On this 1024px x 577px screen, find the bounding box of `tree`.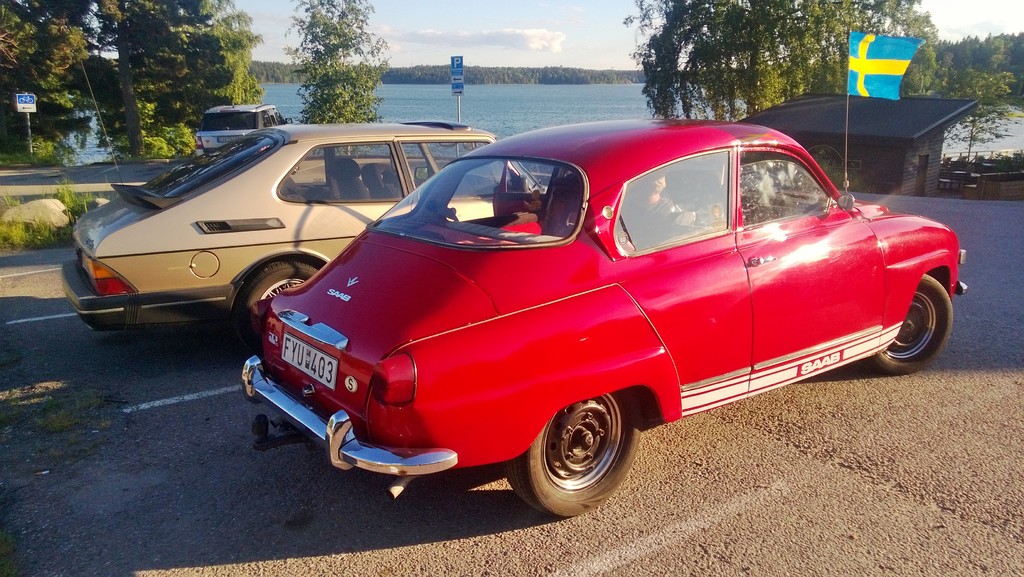
Bounding box: box(641, 0, 947, 123).
